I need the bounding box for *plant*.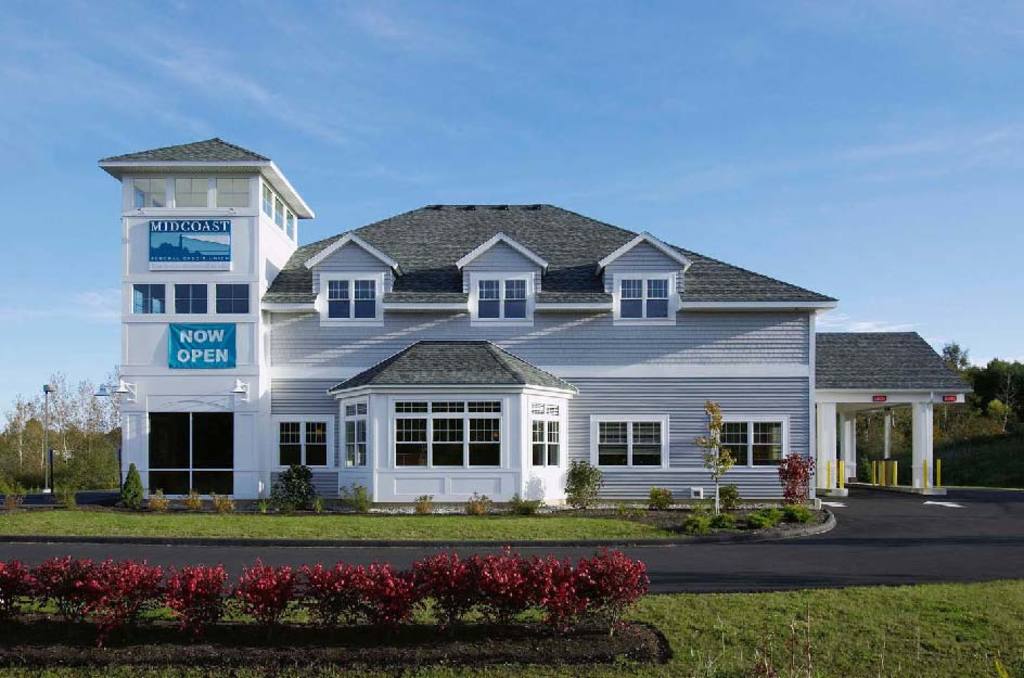
Here it is: (744, 516, 768, 528).
